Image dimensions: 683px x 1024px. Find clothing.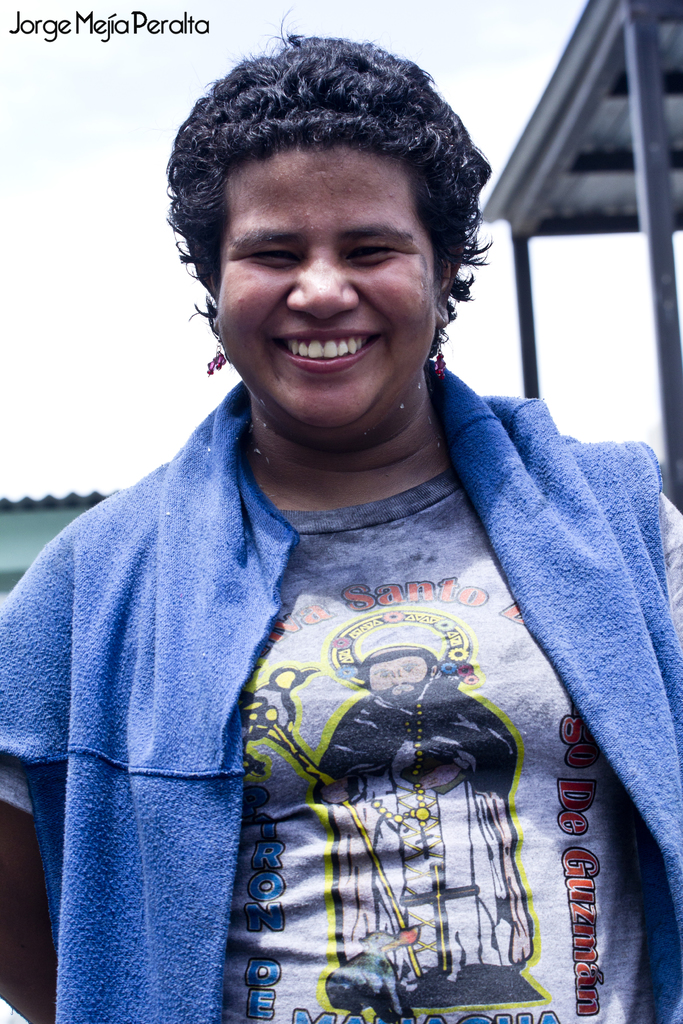
[x1=38, y1=266, x2=646, y2=1016].
